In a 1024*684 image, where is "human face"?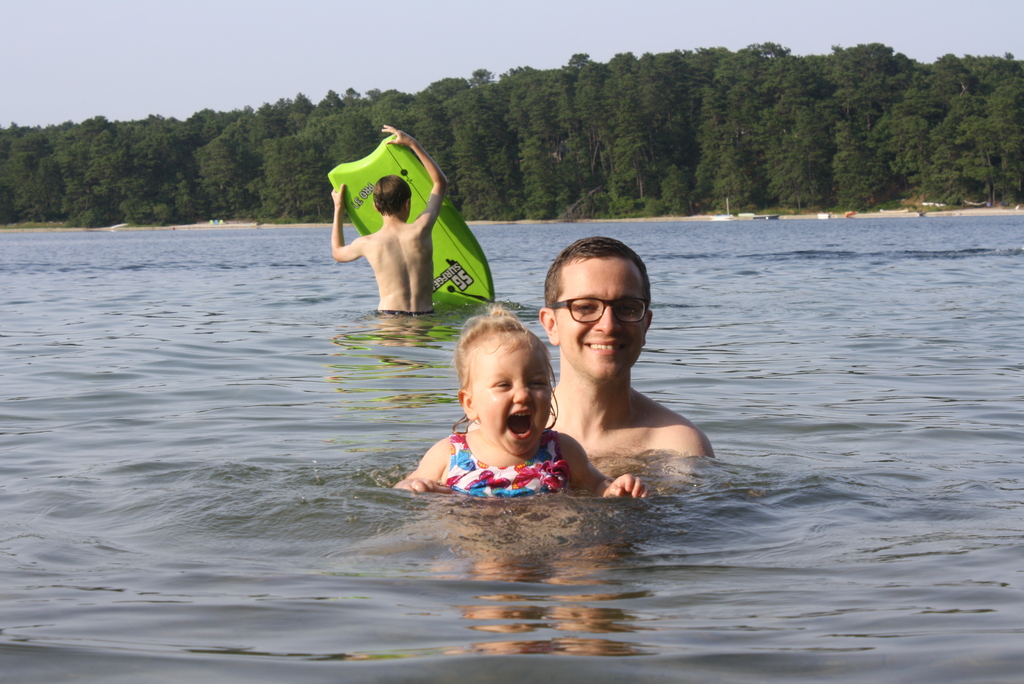
(left=465, top=341, right=552, bottom=452).
